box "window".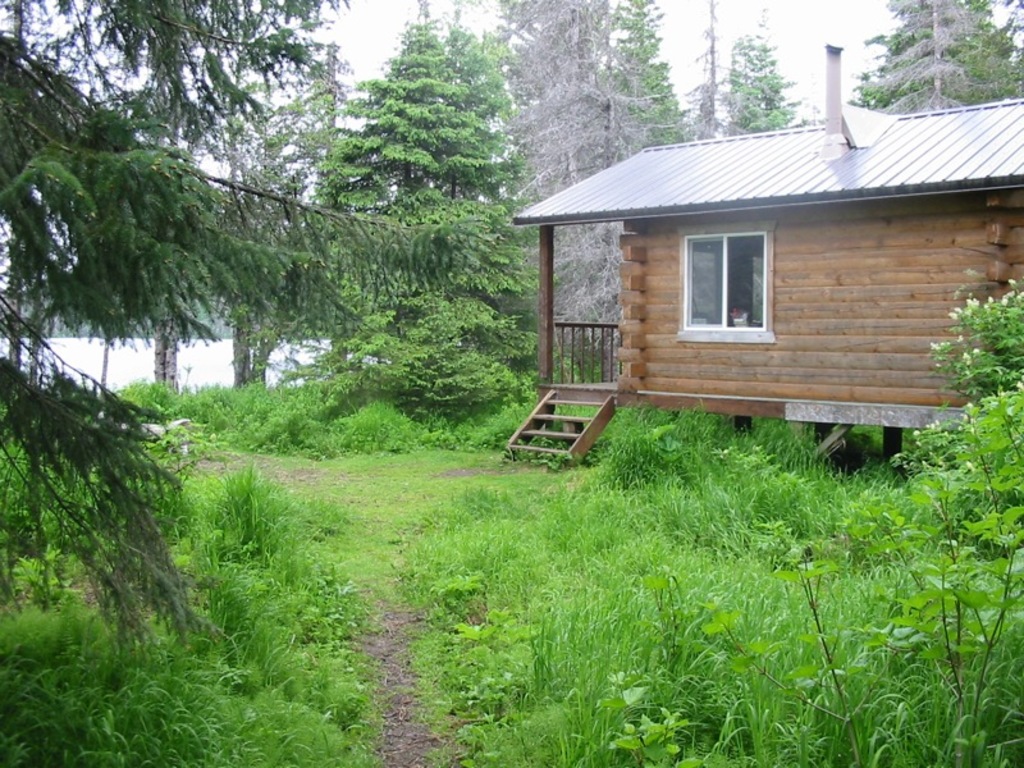
677/219/774/339.
